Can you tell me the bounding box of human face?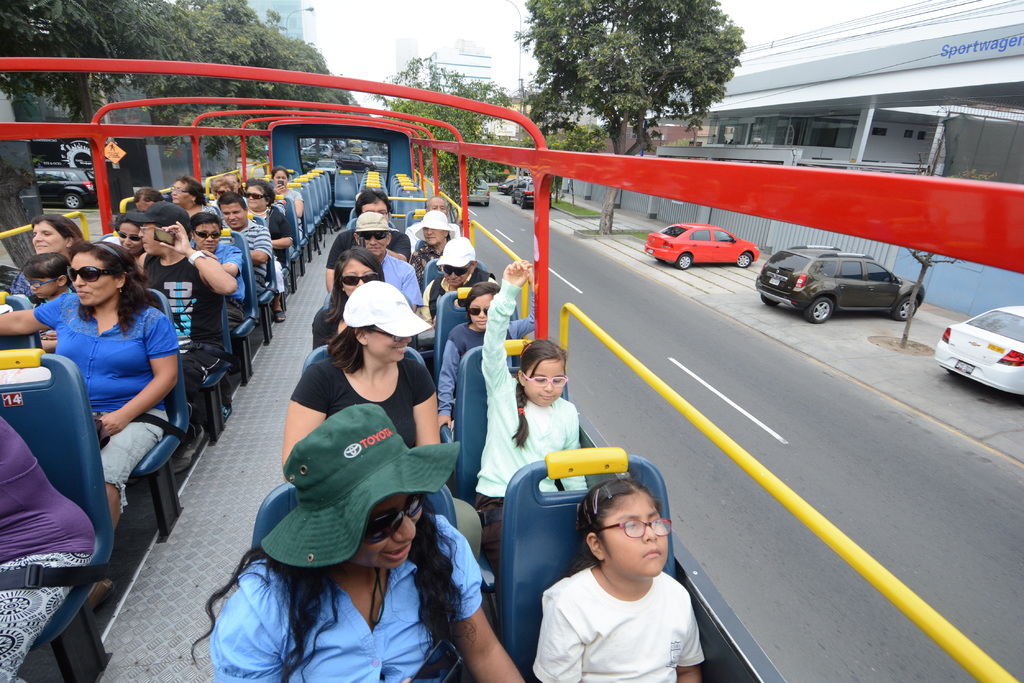
x1=420 y1=224 x2=444 y2=243.
